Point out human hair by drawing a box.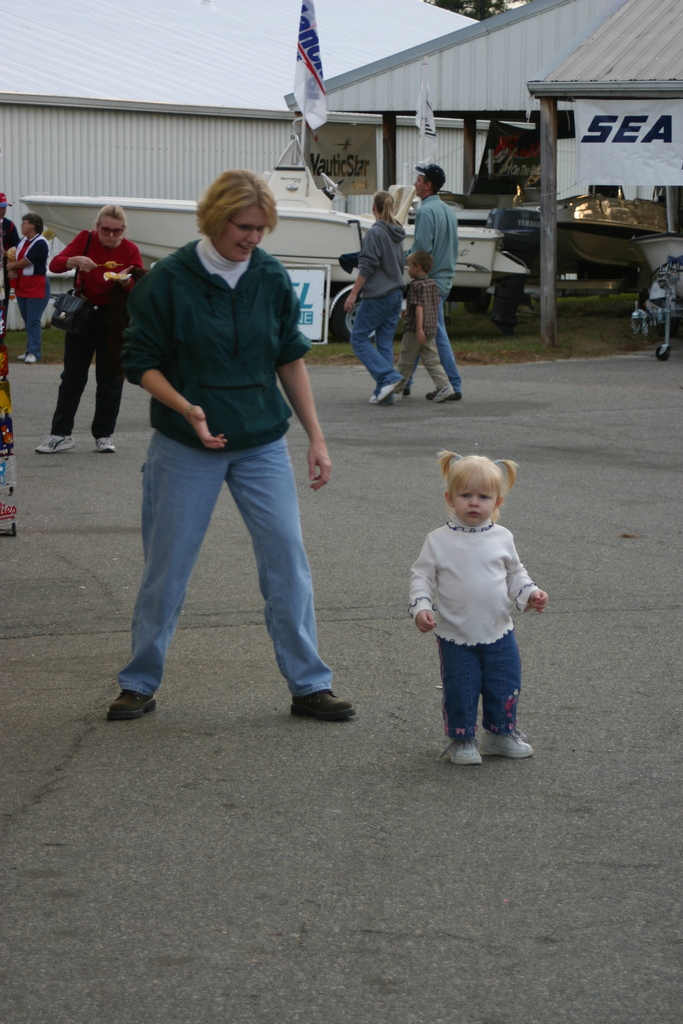
92:203:127:234.
